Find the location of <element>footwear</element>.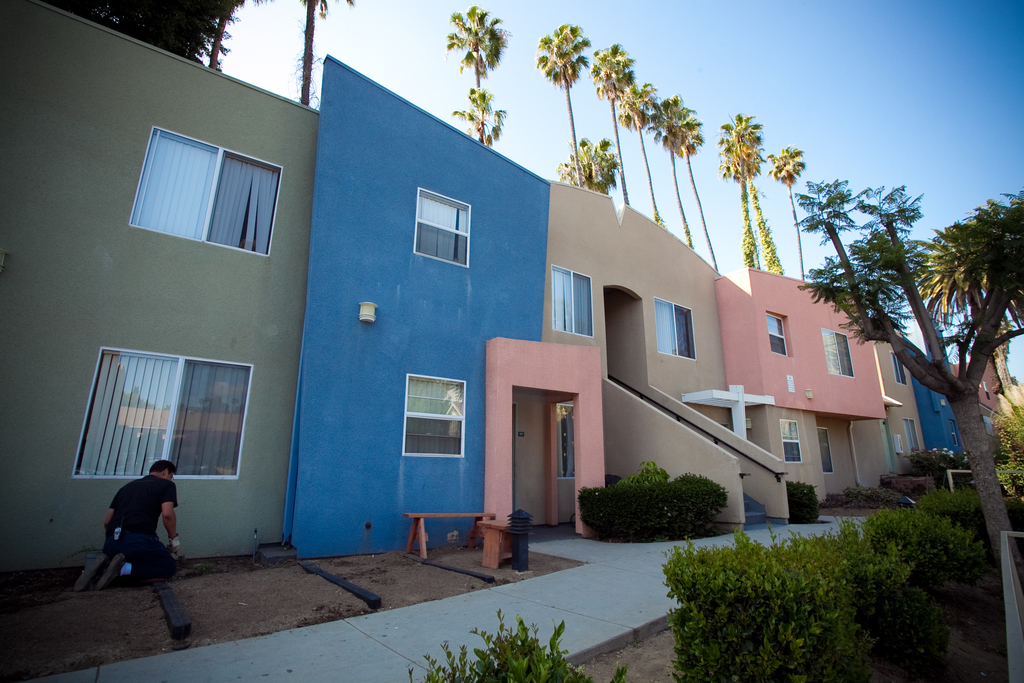
Location: x1=71 y1=550 x2=113 y2=593.
